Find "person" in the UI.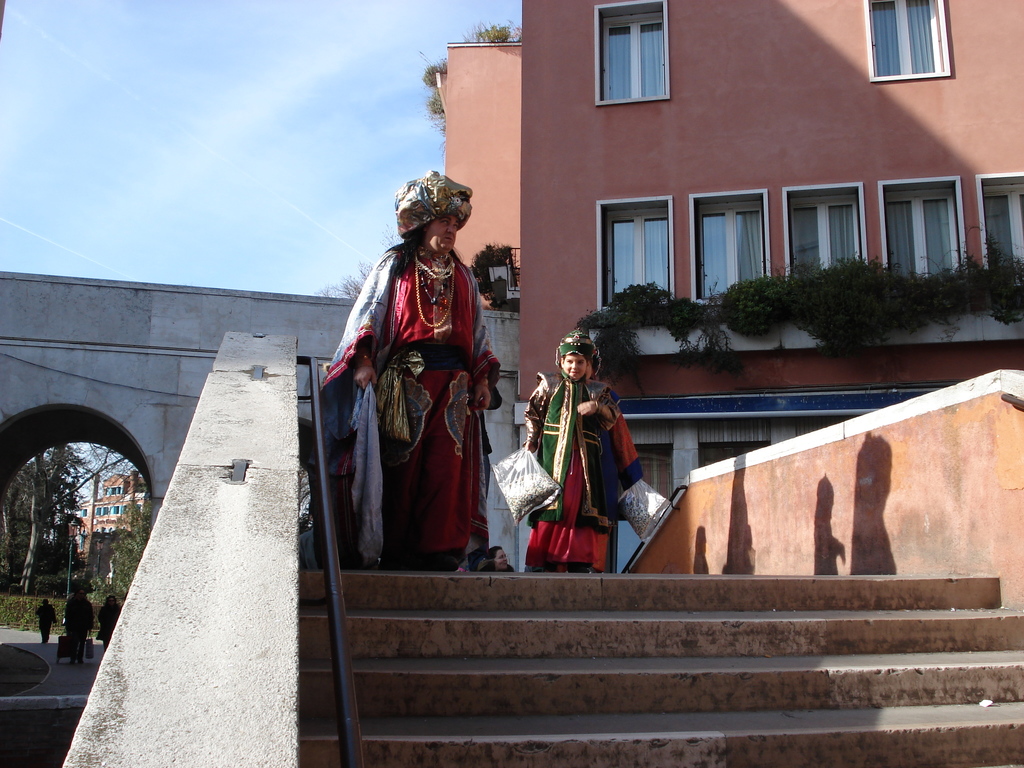
UI element at [x1=336, y1=168, x2=495, y2=598].
